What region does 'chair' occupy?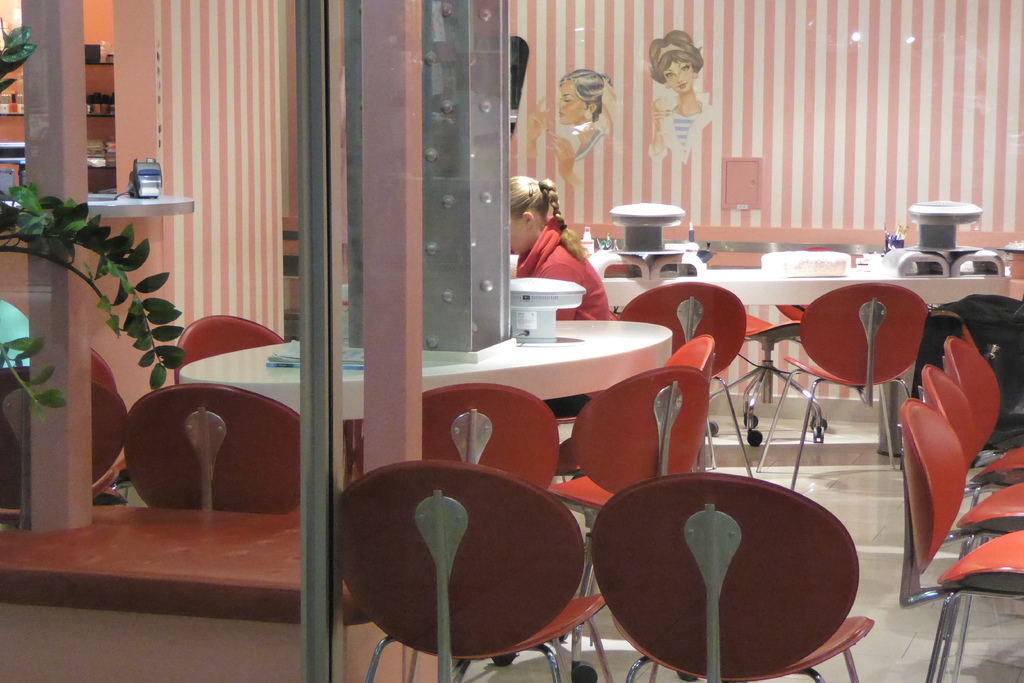
l=655, t=336, r=719, b=372.
